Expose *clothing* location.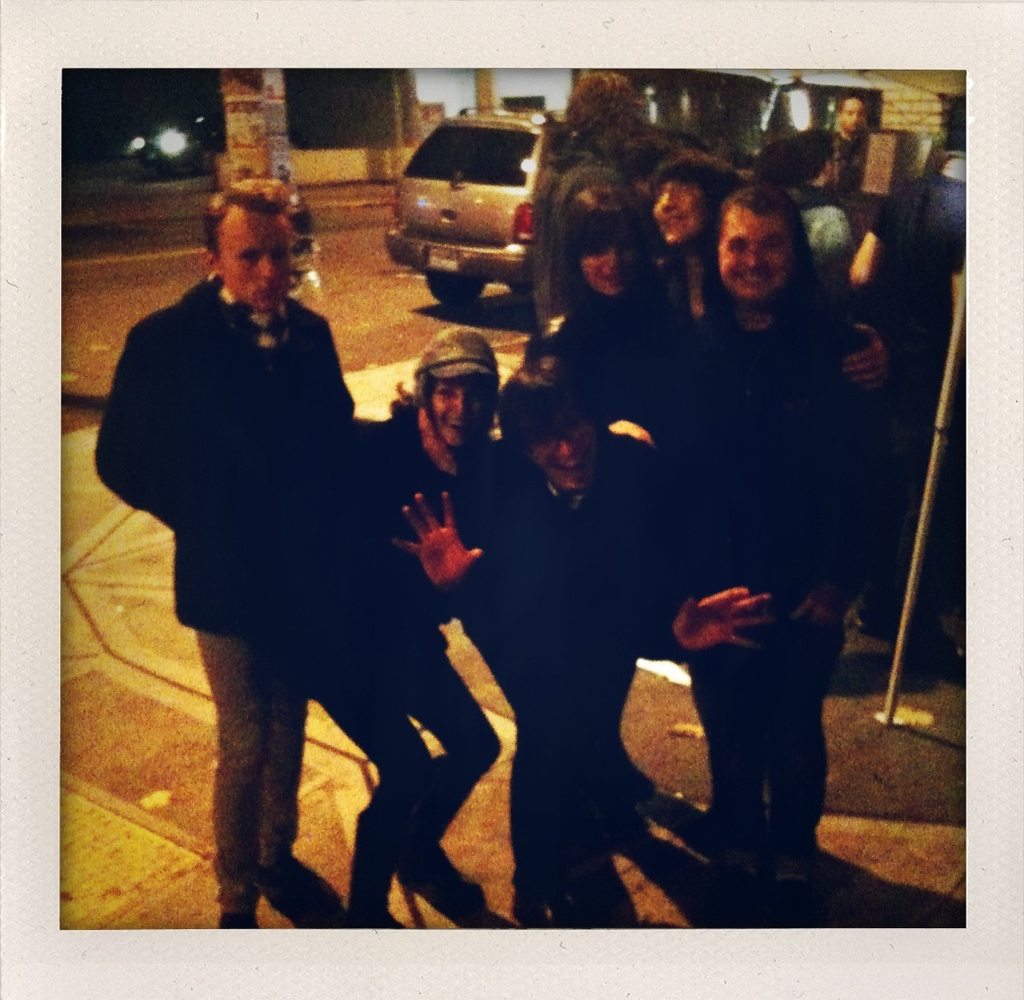
Exposed at pyautogui.locateOnScreen(705, 312, 858, 843).
